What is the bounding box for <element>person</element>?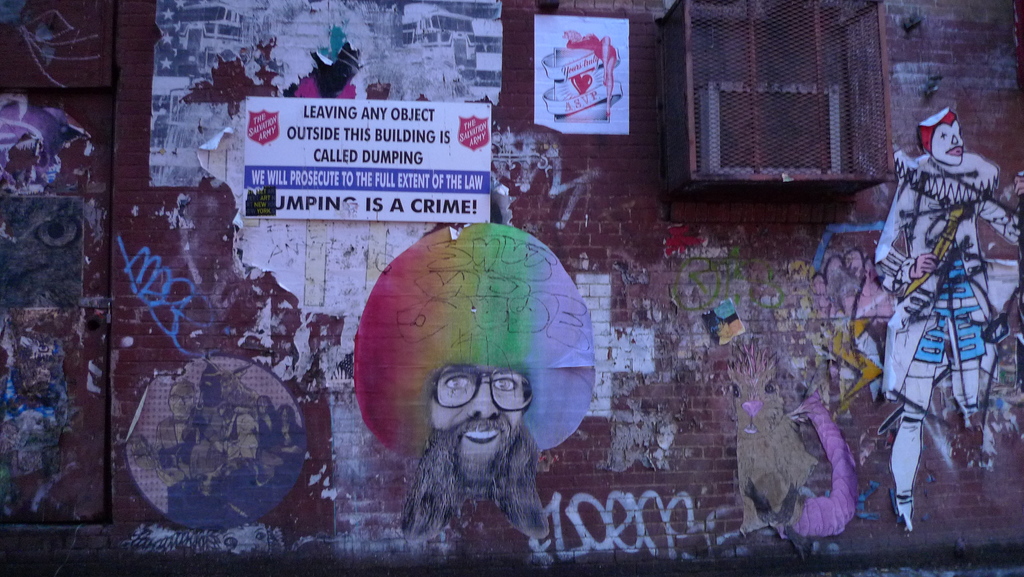
[408, 352, 593, 533].
